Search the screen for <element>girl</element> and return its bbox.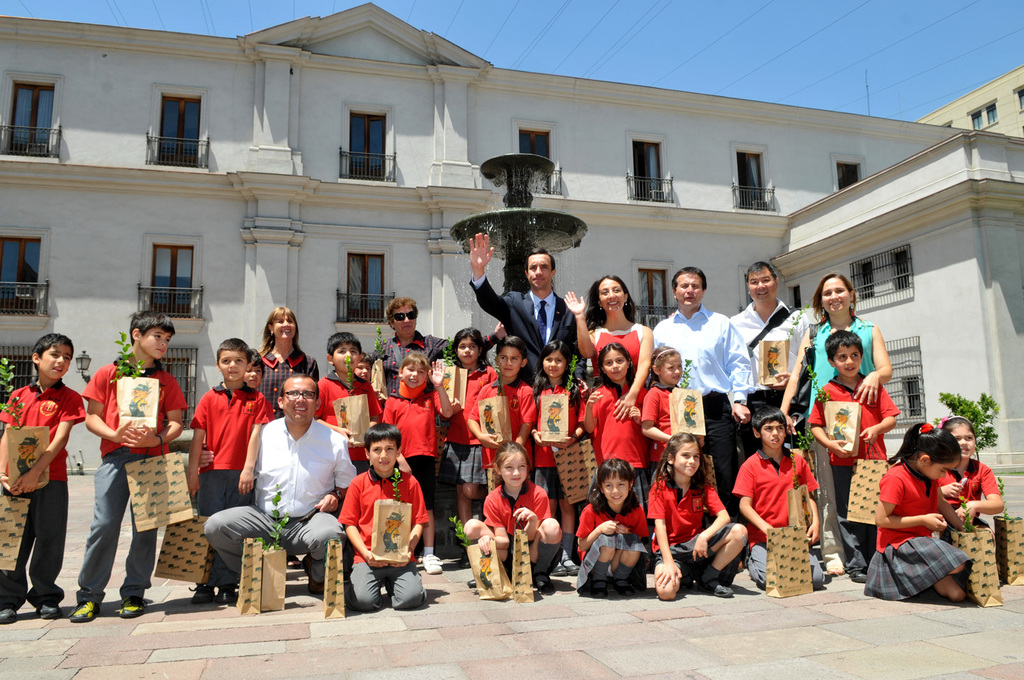
Found: BBox(575, 457, 651, 598).
